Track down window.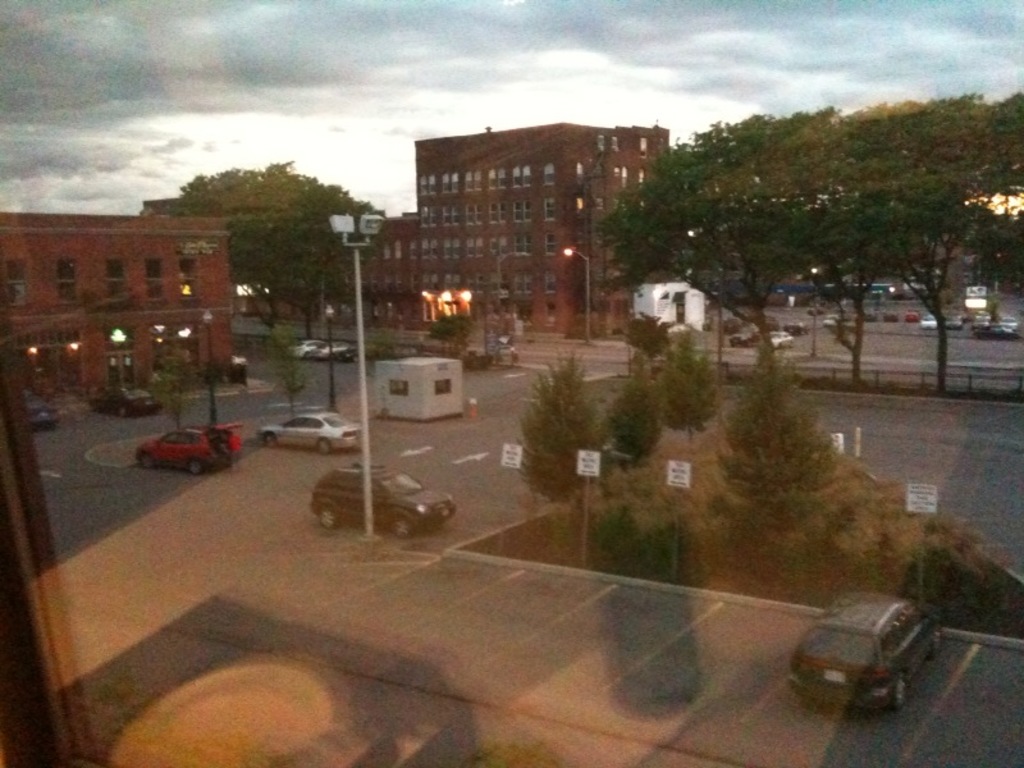
Tracked to box(504, 274, 529, 292).
